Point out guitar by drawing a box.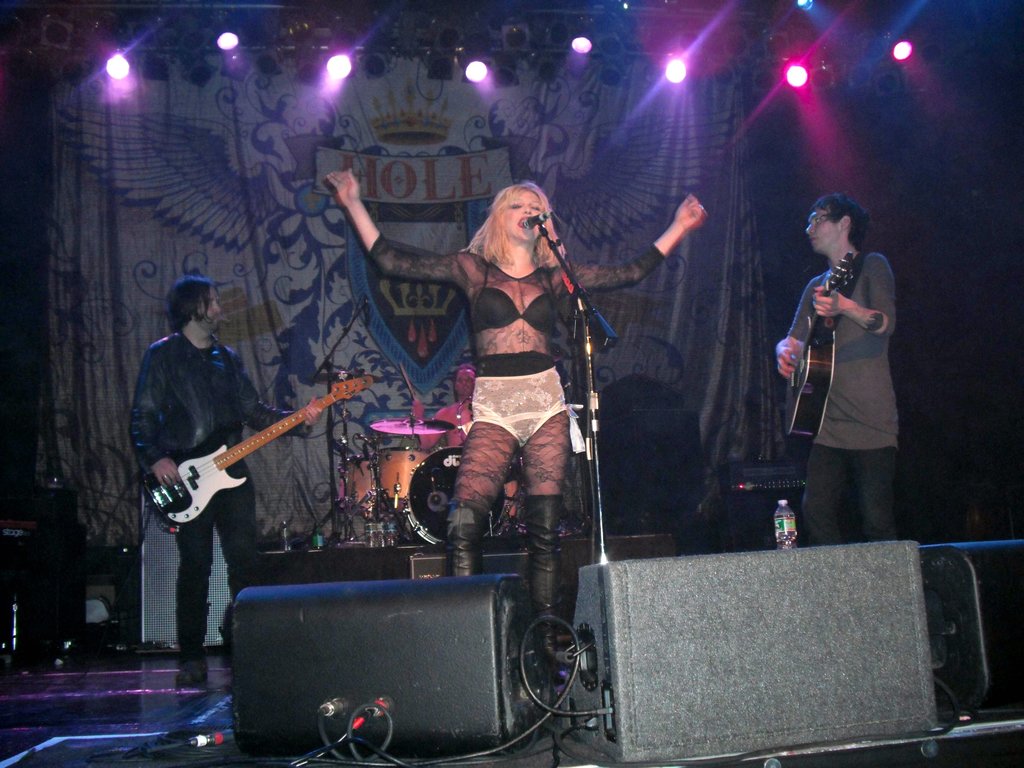
775, 237, 860, 436.
